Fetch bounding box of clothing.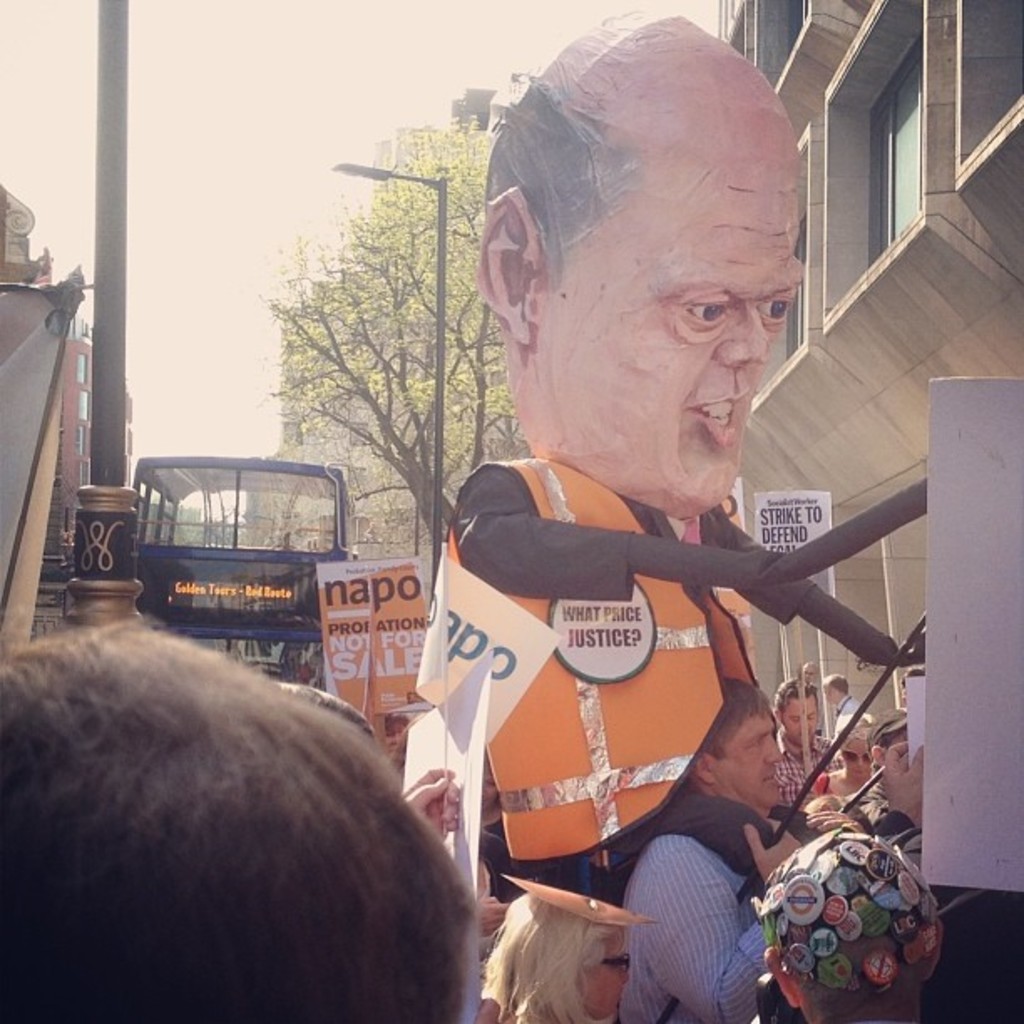
Bbox: box=[453, 432, 853, 912].
